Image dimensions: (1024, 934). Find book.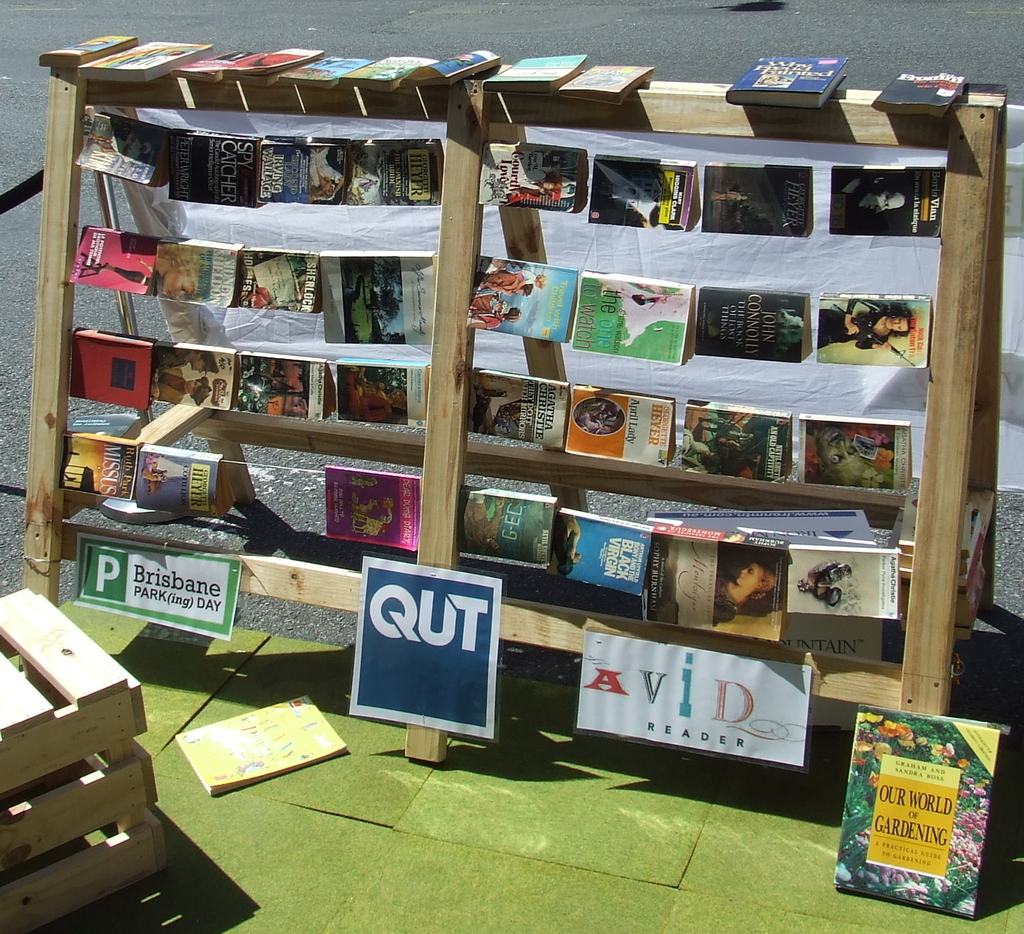
detection(557, 269, 690, 367).
